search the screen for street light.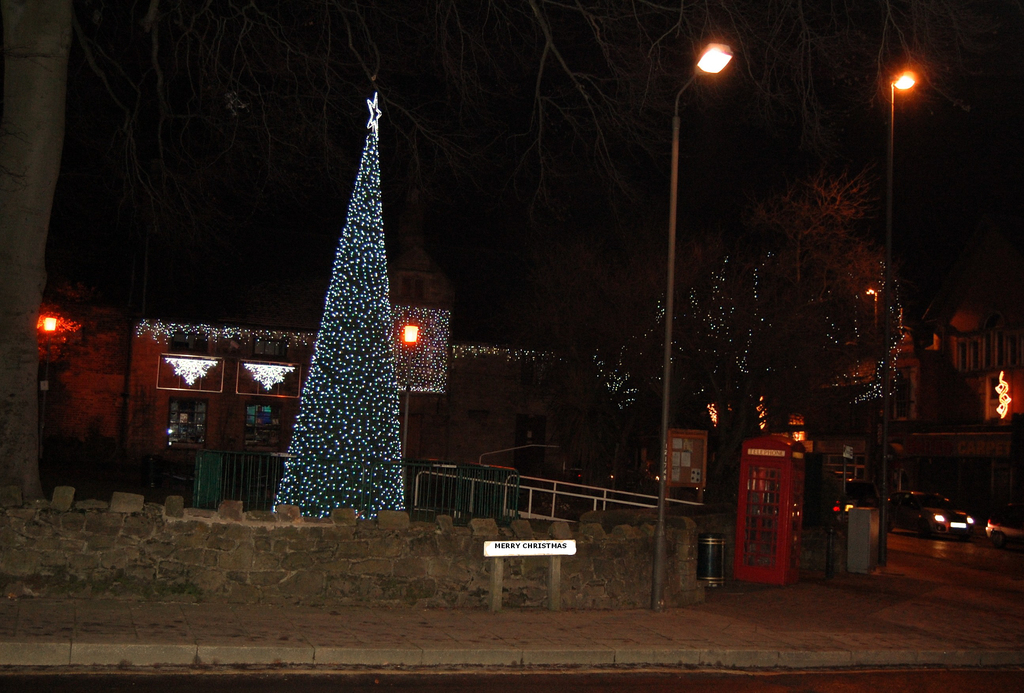
Found at {"left": 401, "top": 318, "right": 422, "bottom": 472}.
